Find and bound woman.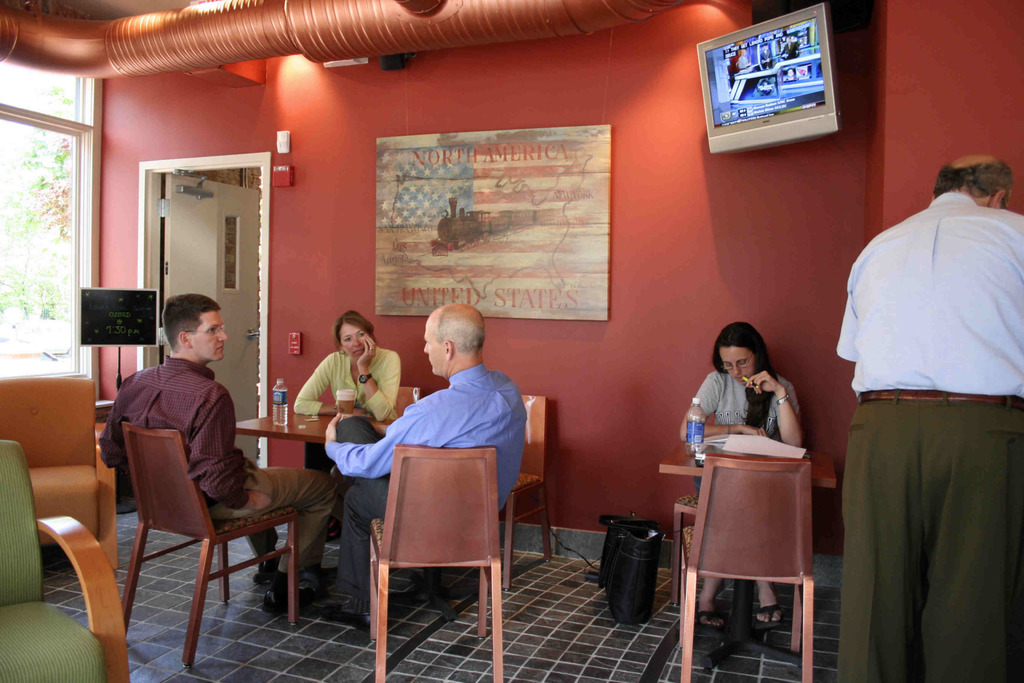
Bound: 291/319/402/467.
